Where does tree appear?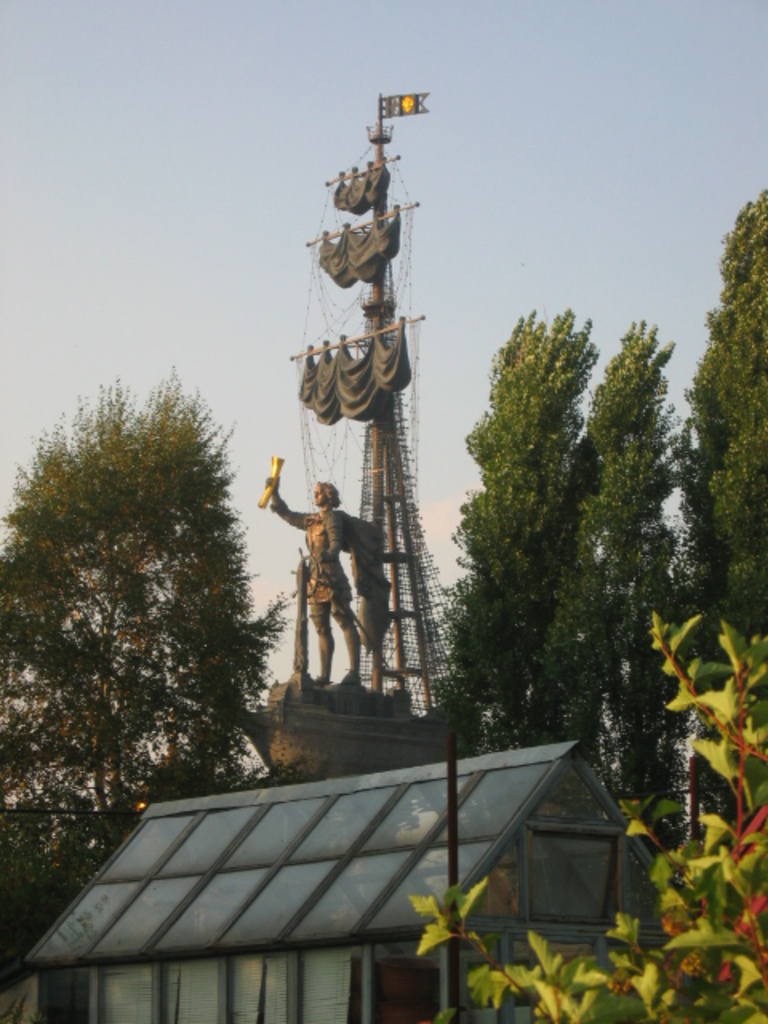
Appears at crop(667, 187, 766, 702).
